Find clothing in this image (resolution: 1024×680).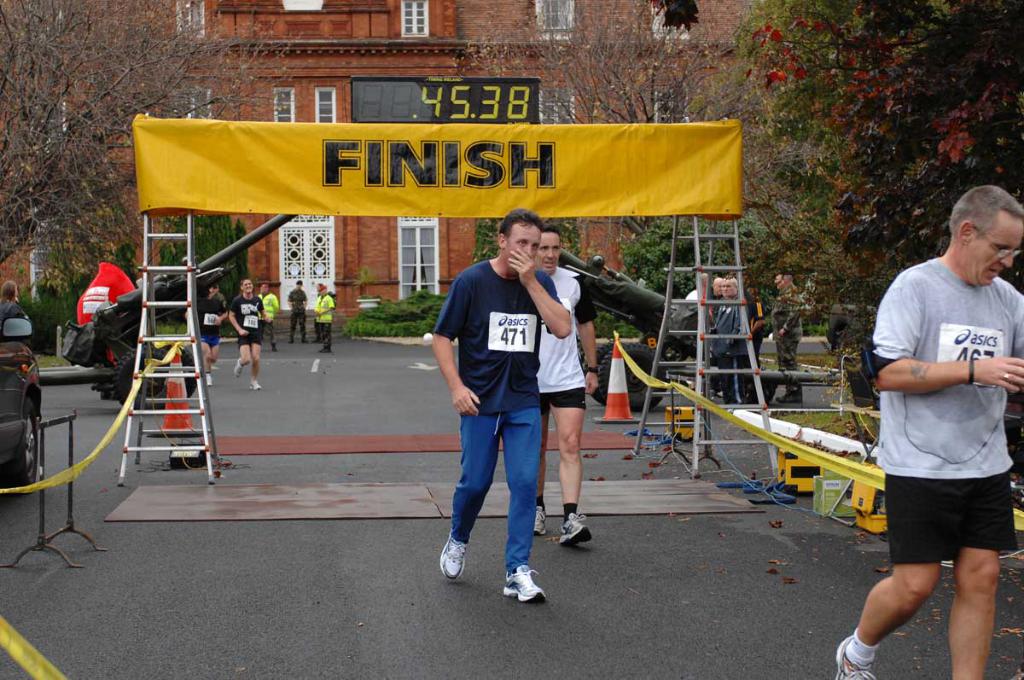
bbox(704, 295, 724, 323).
